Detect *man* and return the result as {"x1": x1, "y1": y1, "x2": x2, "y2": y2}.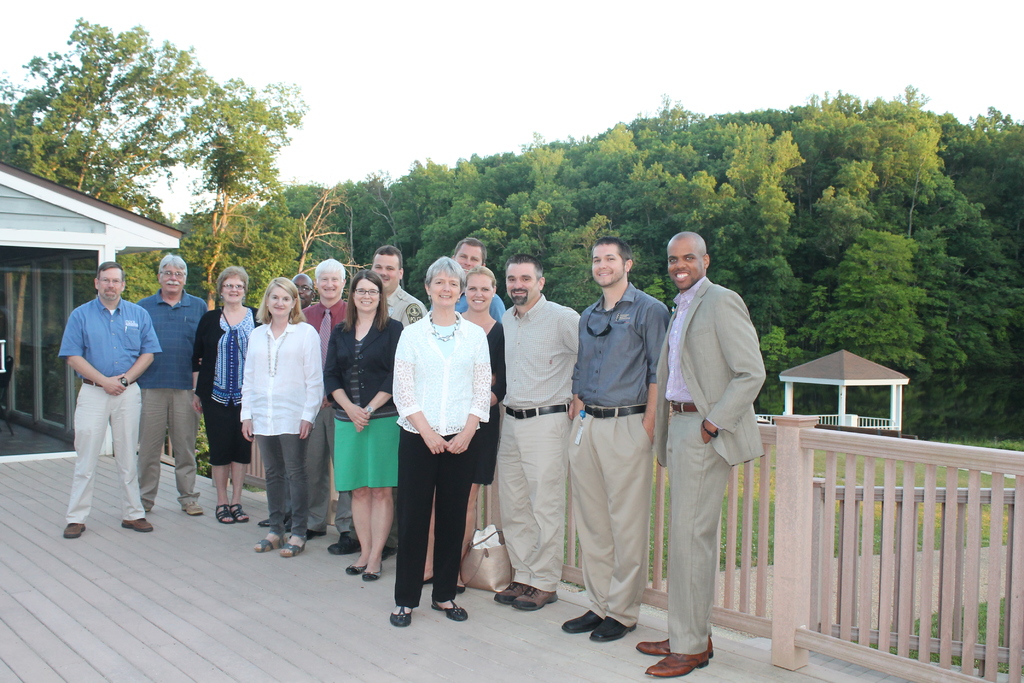
{"x1": 565, "y1": 236, "x2": 670, "y2": 642}.
